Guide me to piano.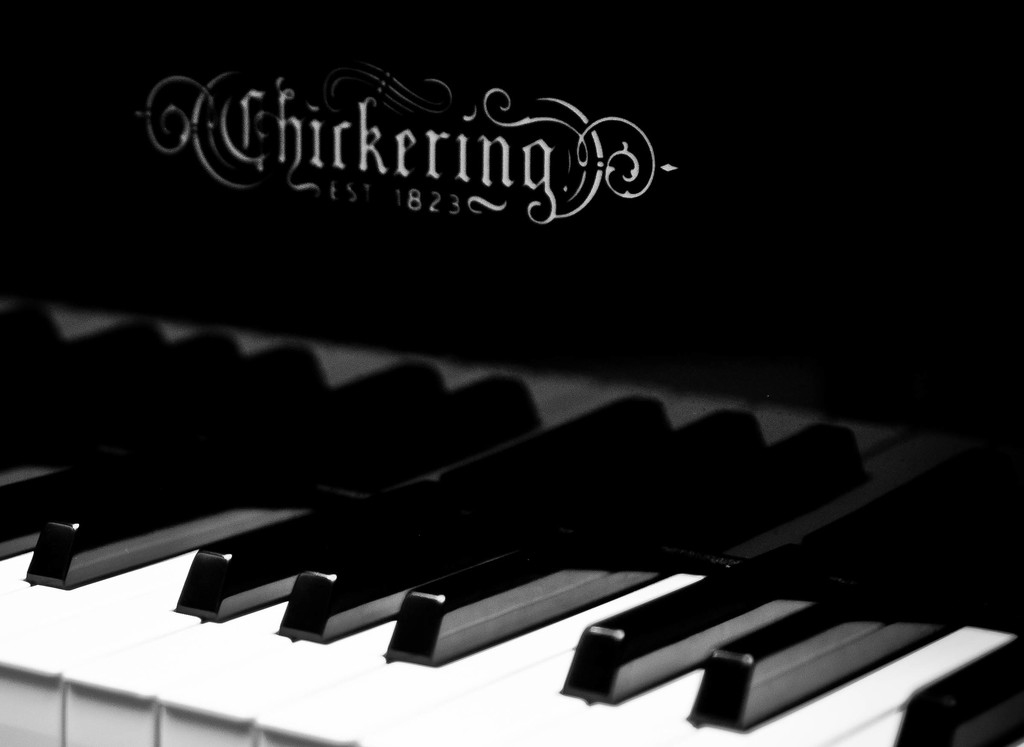
Guidance: box=[0, 473, 1014, 746].
